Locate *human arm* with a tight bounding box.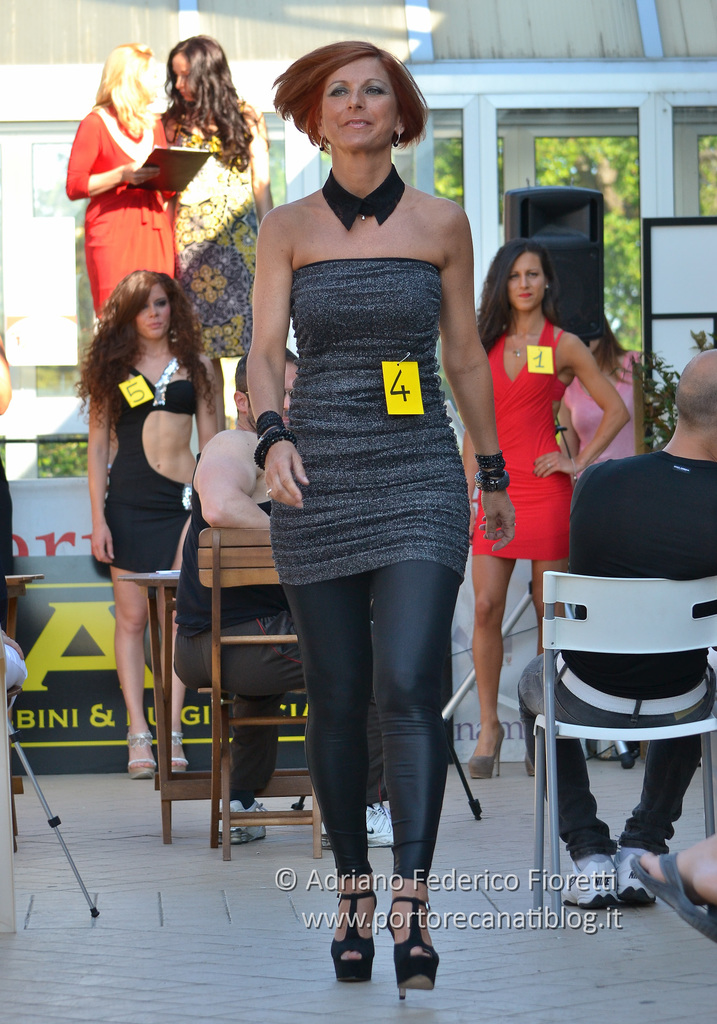
(x1=239, y1=127, x2=272, y2=225).
